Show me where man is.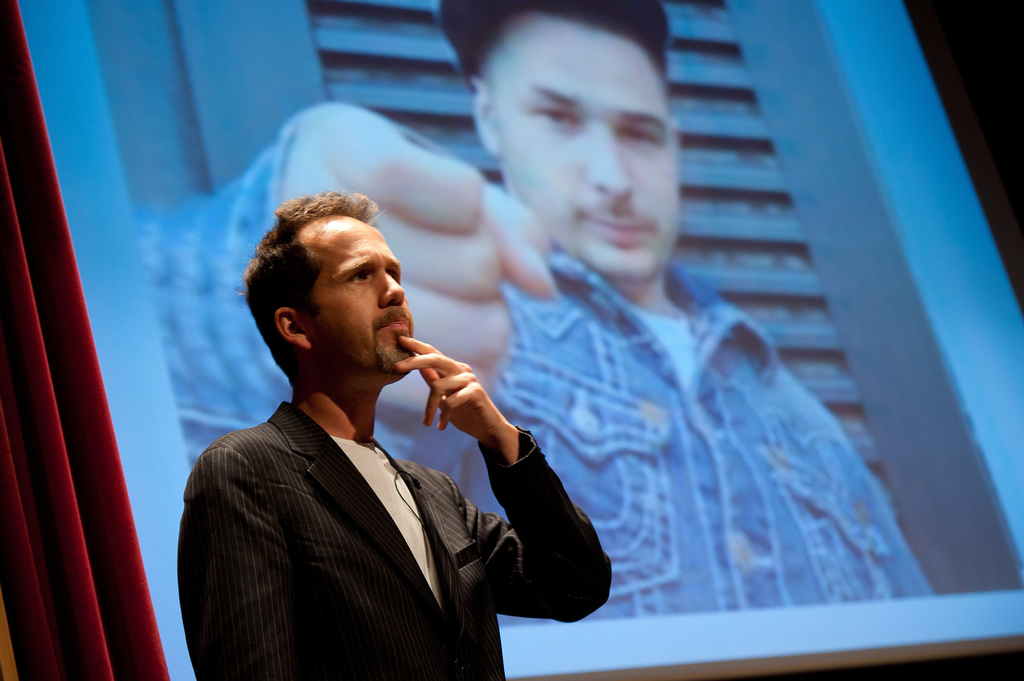
man is at <box>143,0,937,631</box>.
